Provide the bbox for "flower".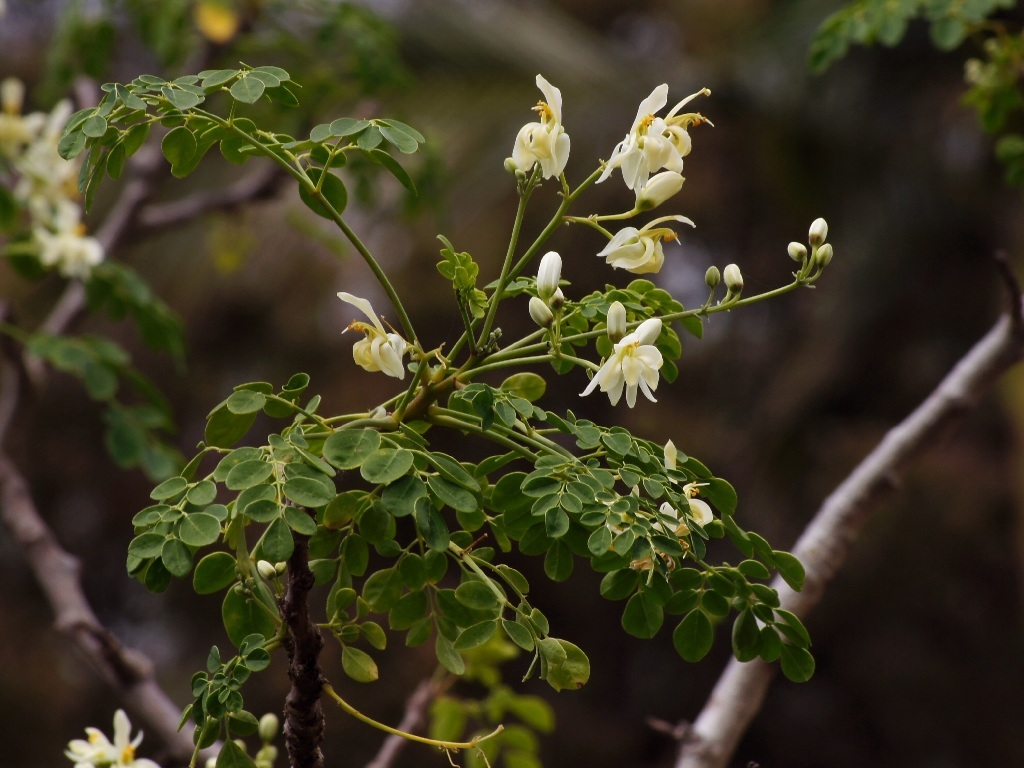
locate(256, 707, 280, 742).
